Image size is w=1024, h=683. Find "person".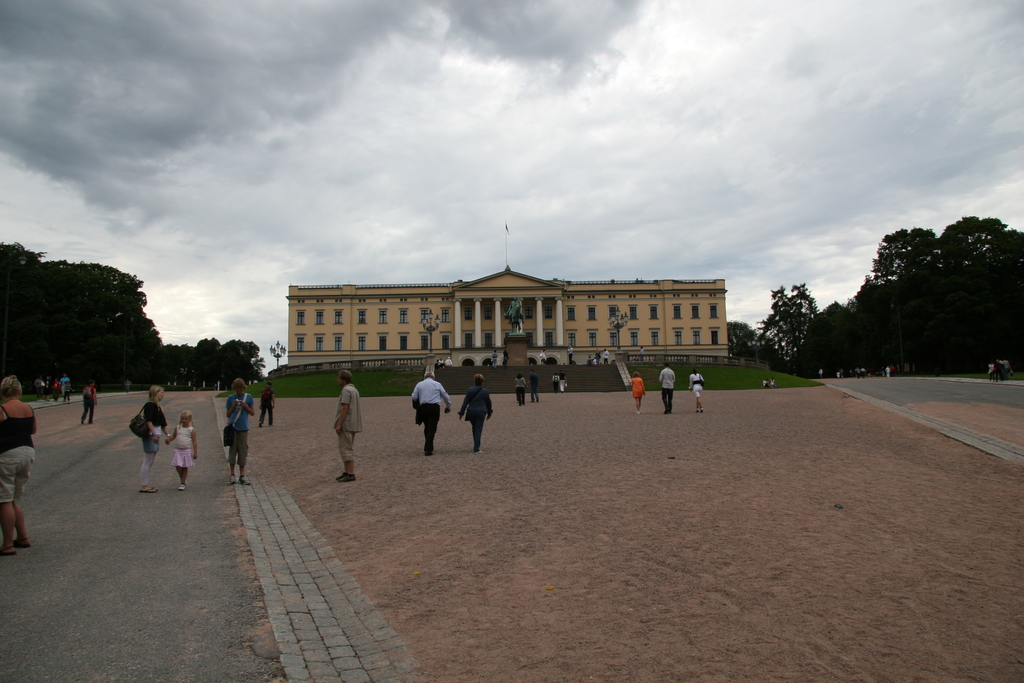
box=[543, 348, 548, 363].
